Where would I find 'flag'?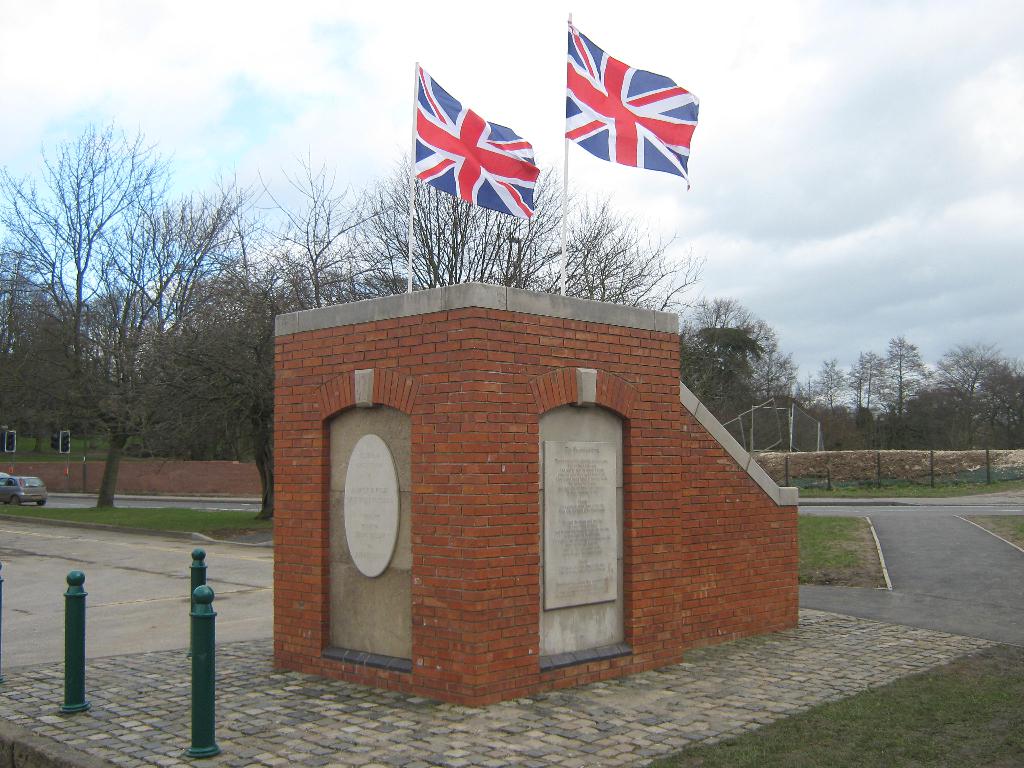
At box(414, 64, 537, 220).
